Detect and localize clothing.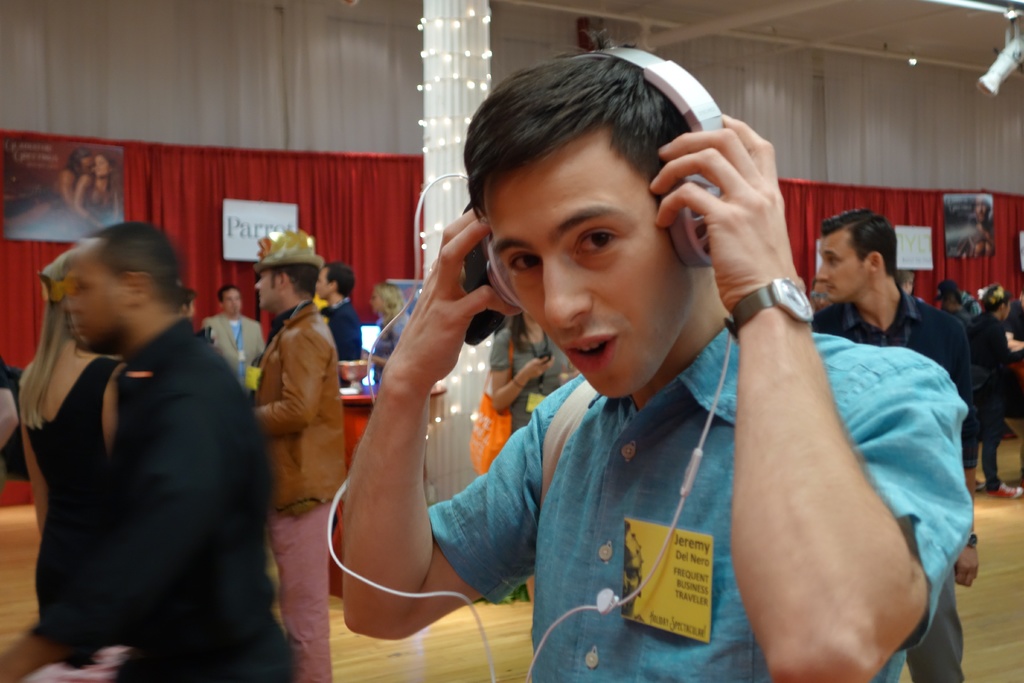
Localized at 362:309:401:372.
